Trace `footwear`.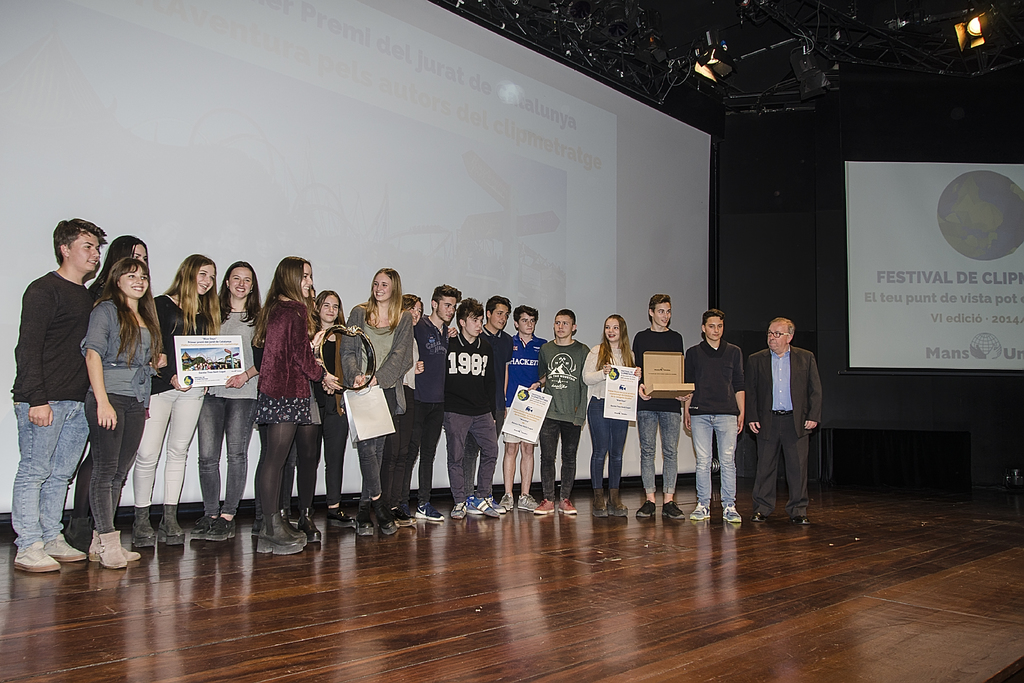
Traced to [x1=540, y1=485, x2=558, y2=513].
